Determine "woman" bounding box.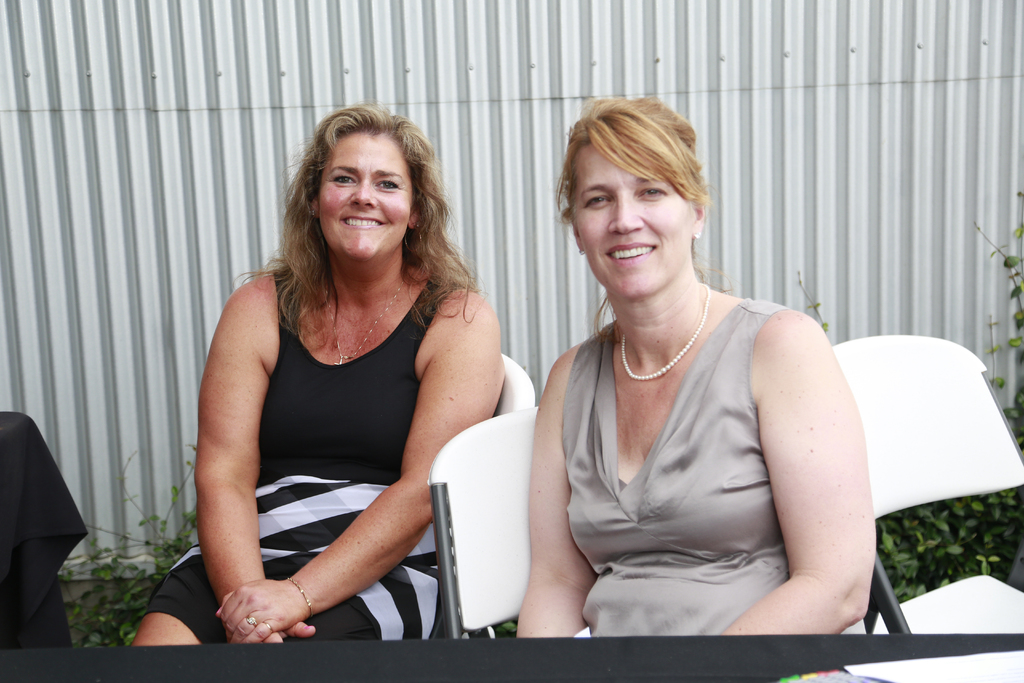
Determined: crop(515, 91, 869, 650).
